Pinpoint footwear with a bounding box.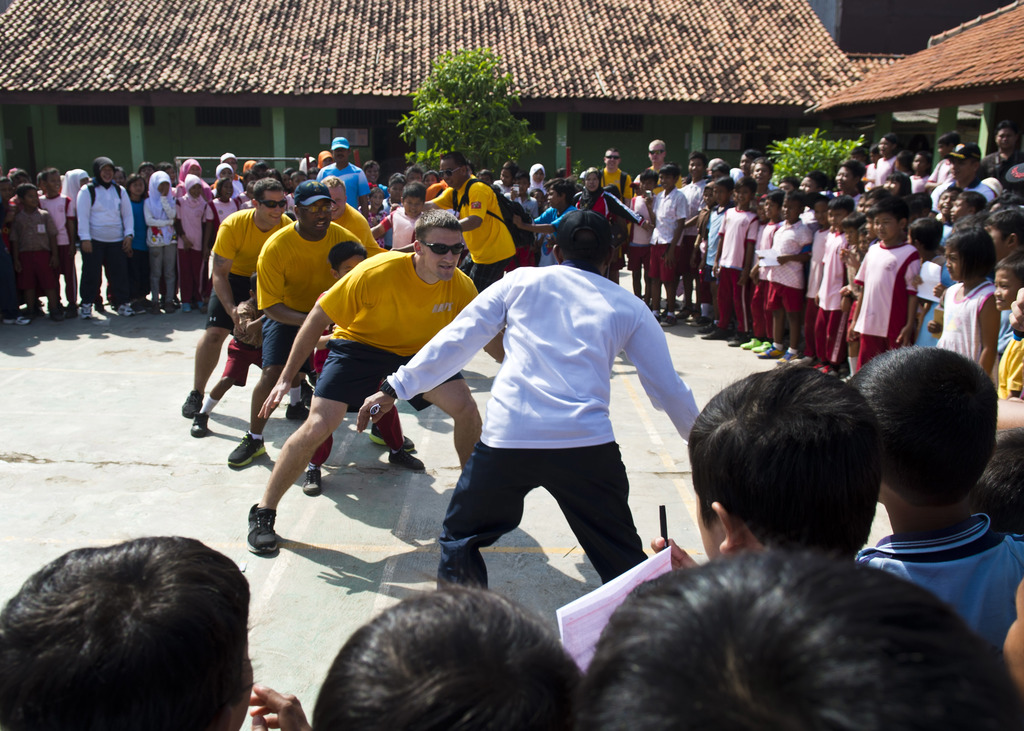
182 301 194 316.
